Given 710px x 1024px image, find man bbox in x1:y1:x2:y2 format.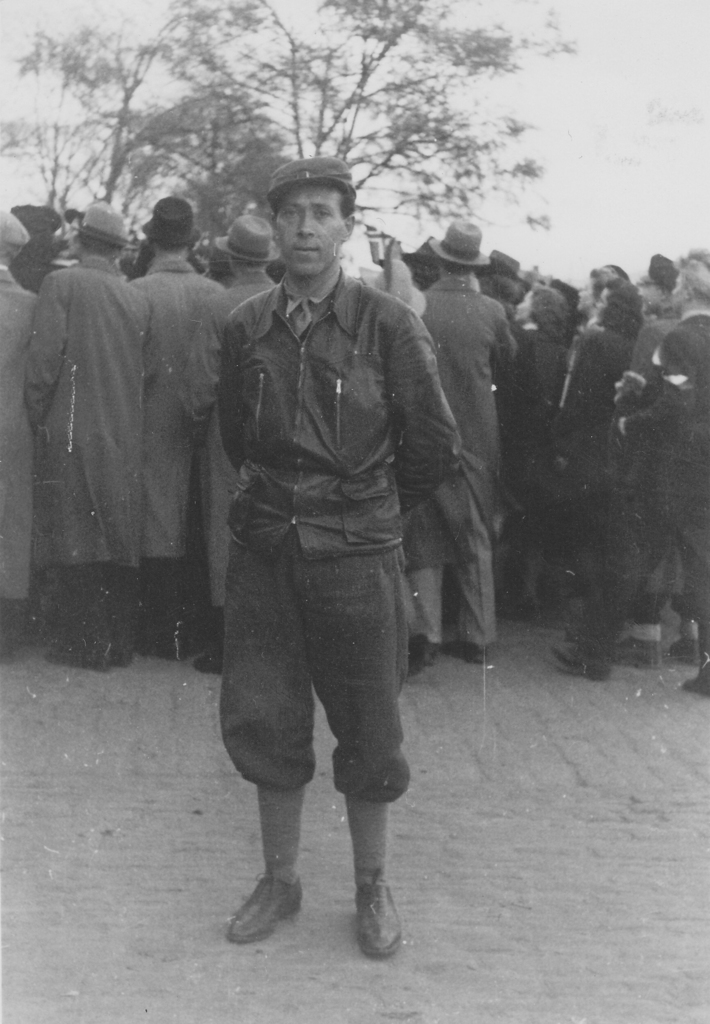
194:161:470:883.
